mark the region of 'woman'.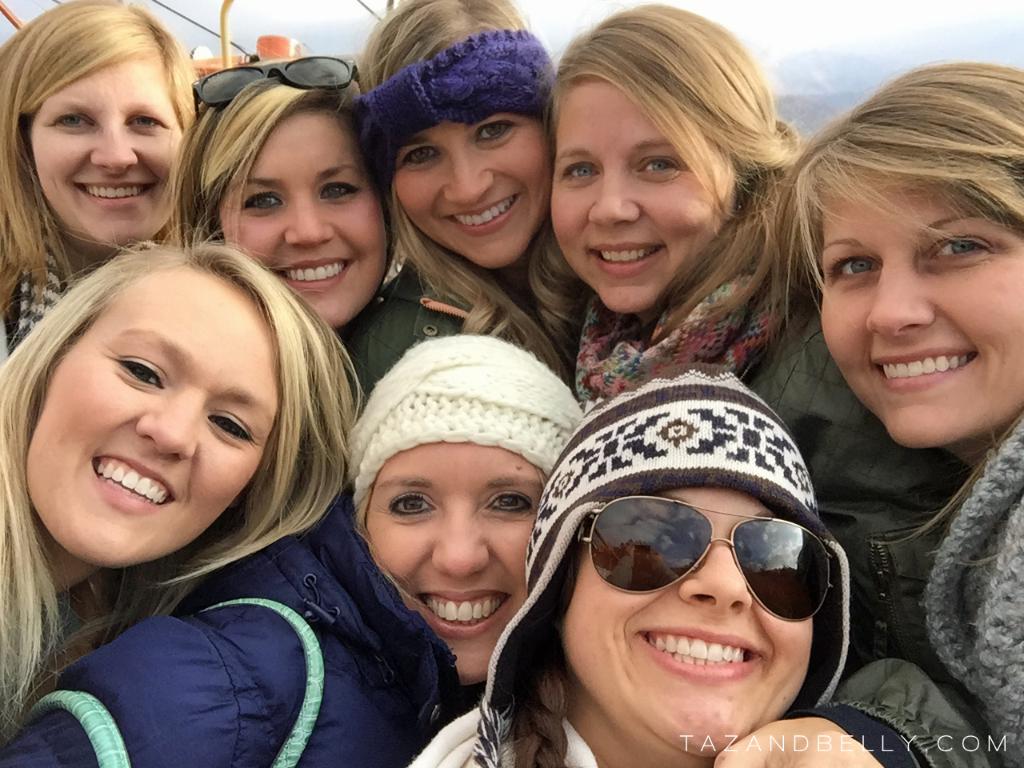
Region: l=0, t=334, r=592, b=767.
